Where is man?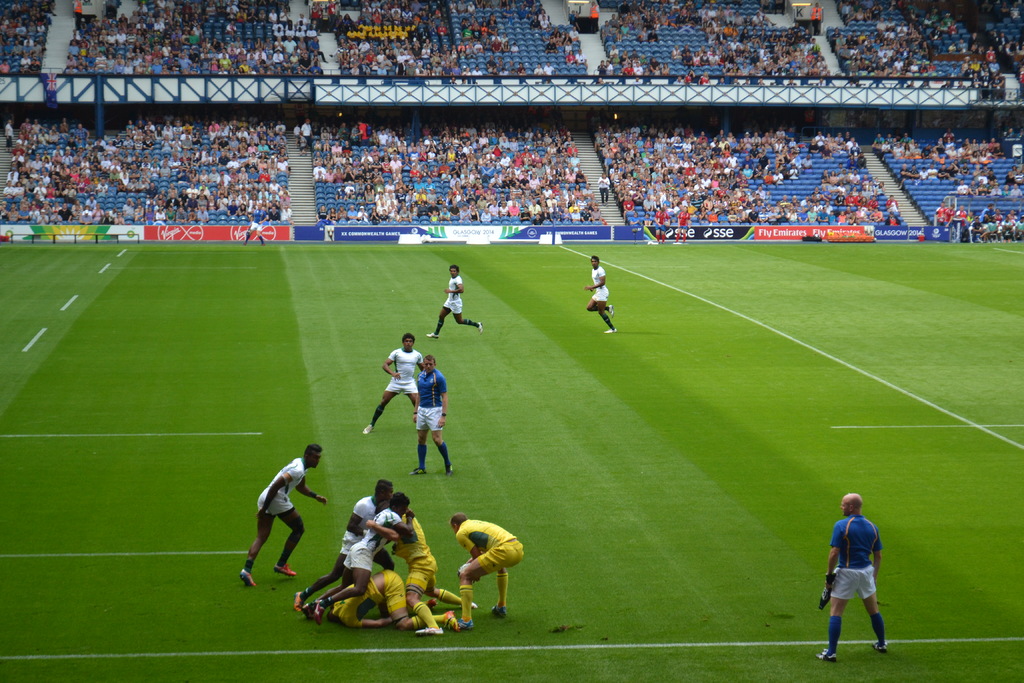
92,138,102,154.
